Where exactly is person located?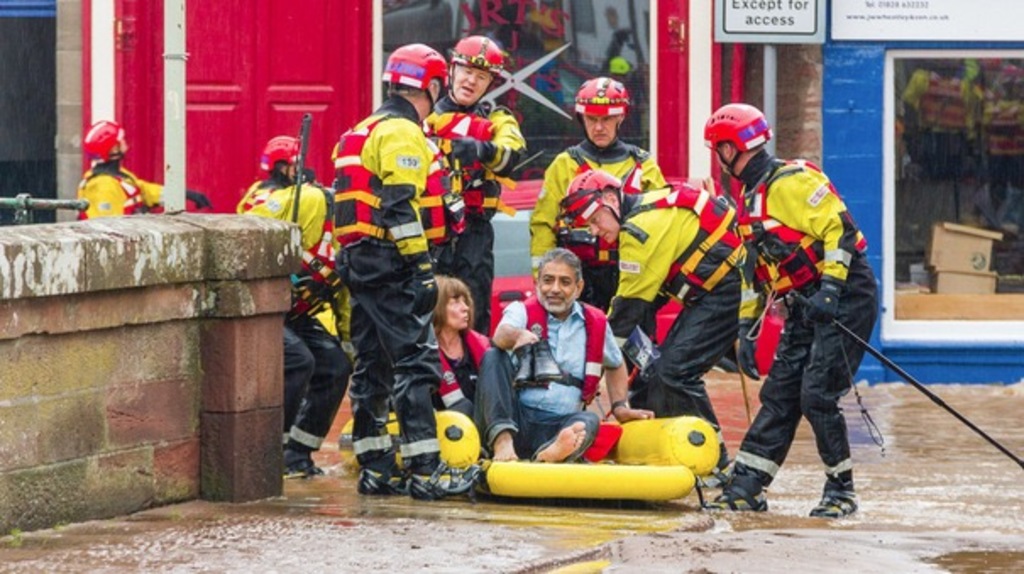
Its bounding box is (562,164,740,484).
